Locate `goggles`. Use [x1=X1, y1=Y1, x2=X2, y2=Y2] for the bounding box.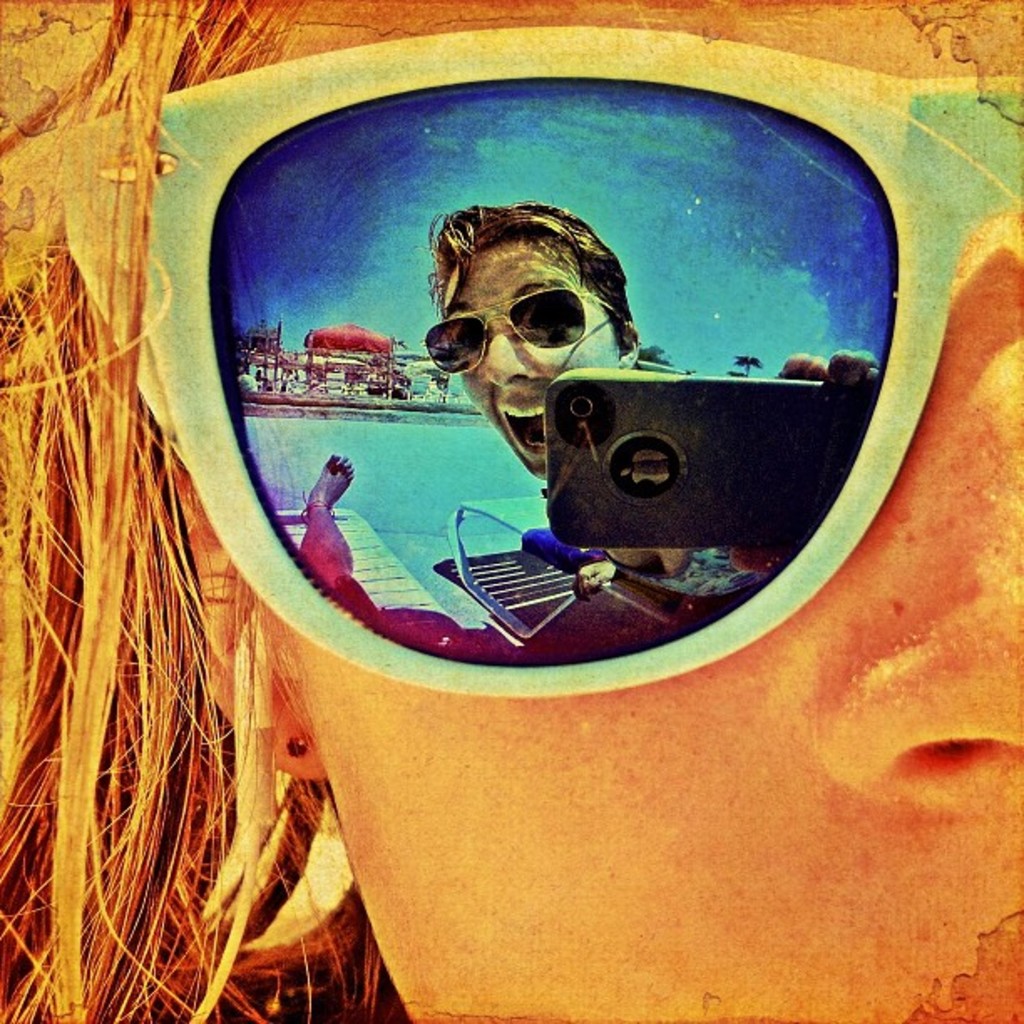
[x1=400, y1=271, x2=627, y2=368].
